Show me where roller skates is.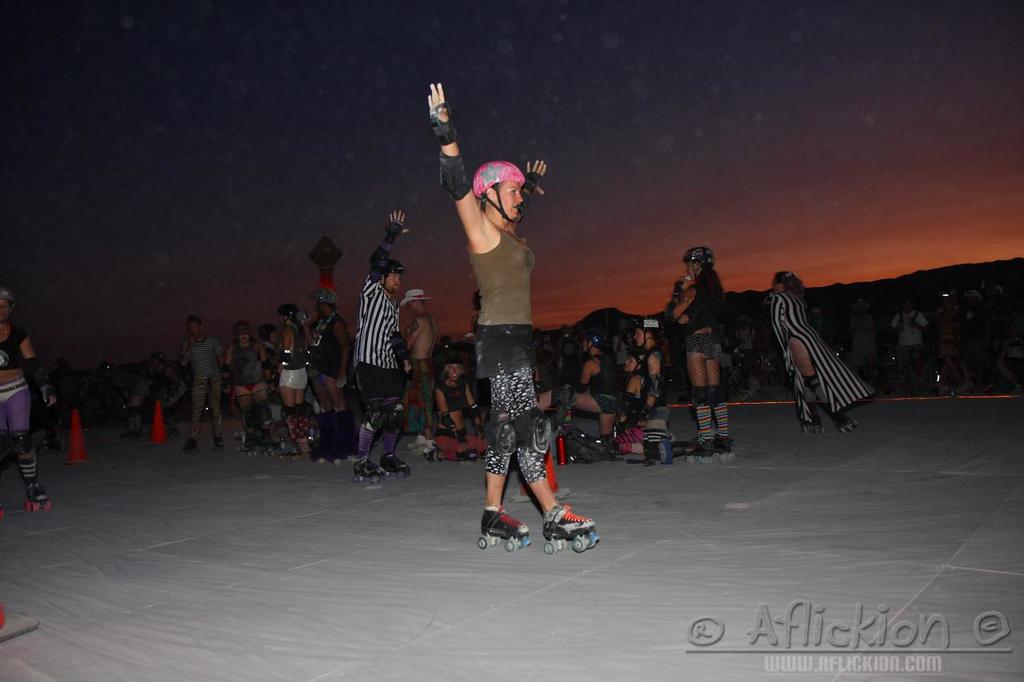
roller skates is at rect(182, 440, 202, 454).
